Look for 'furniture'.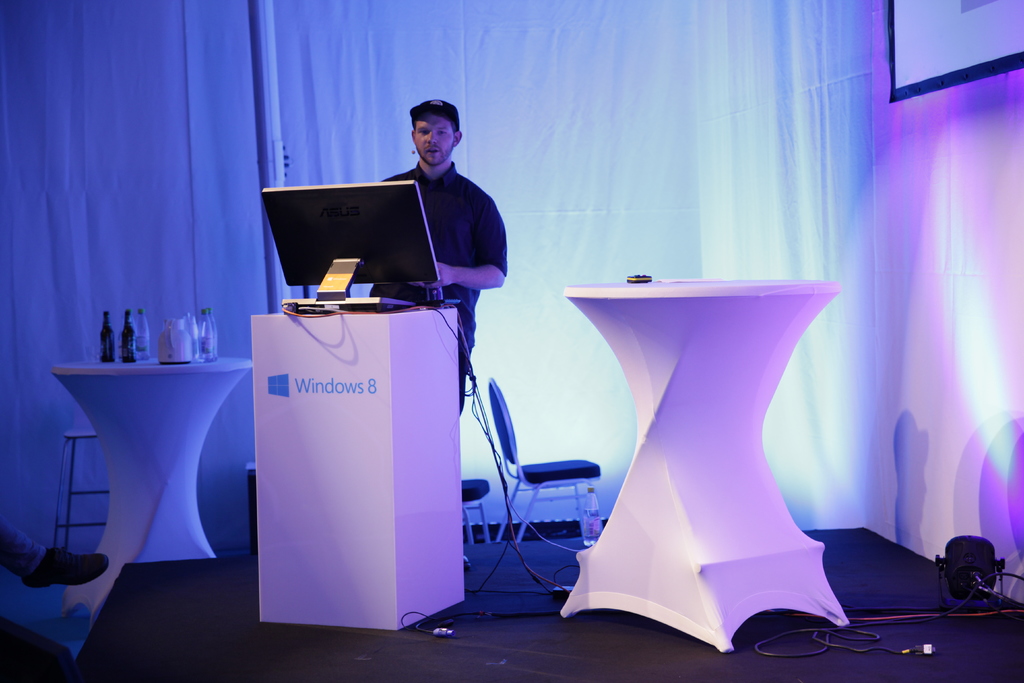
Found: x1=56, y1=428, x2=111, y2=545.
